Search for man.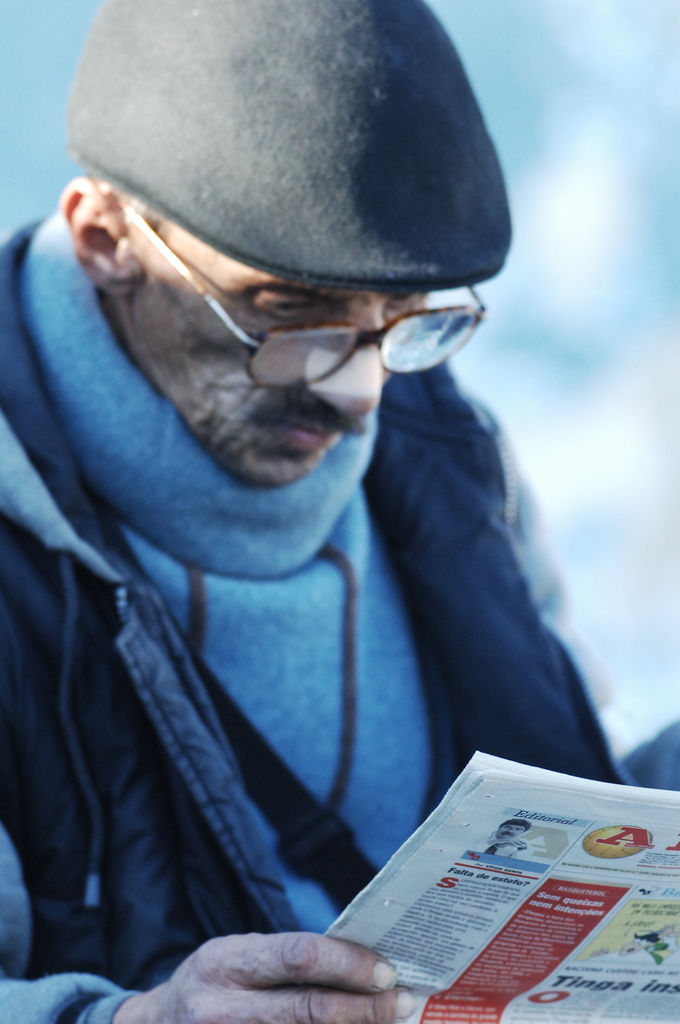
Found at (0,24,630,967).
